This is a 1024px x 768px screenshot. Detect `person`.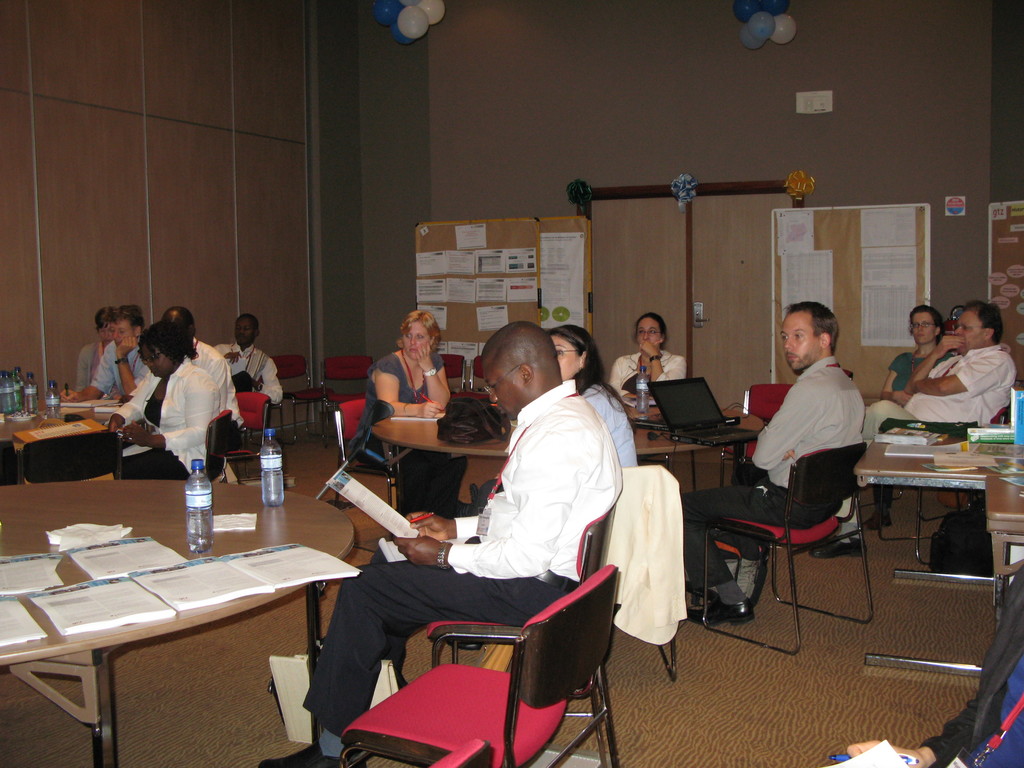
(left=684, top=300, right=867, bottom=621).
